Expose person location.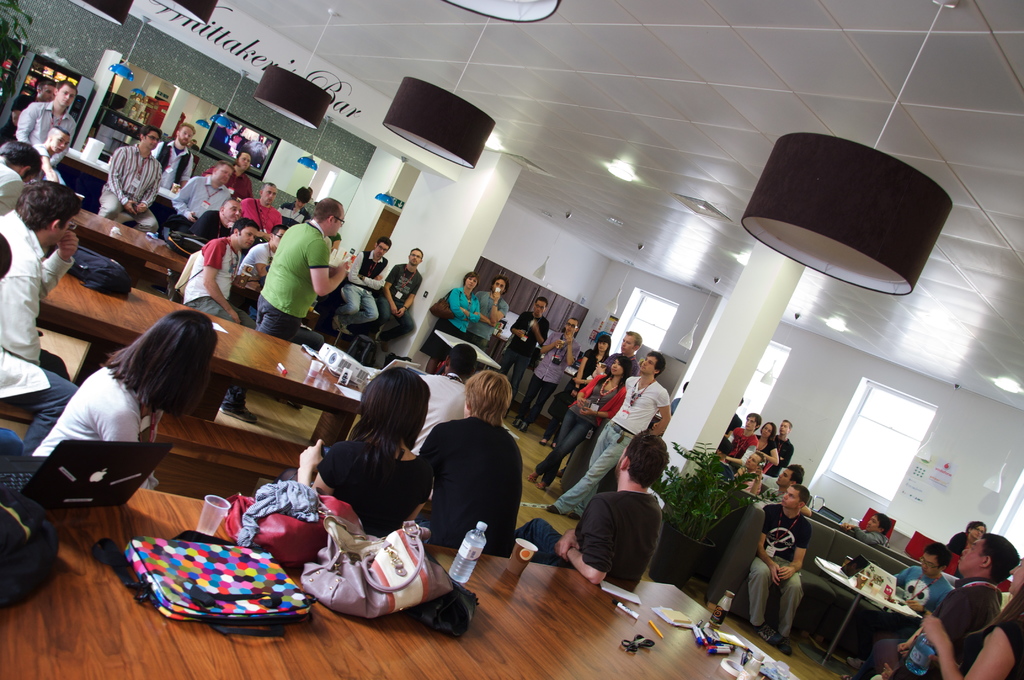
Exposed at region(158, 111, 203, 191).
